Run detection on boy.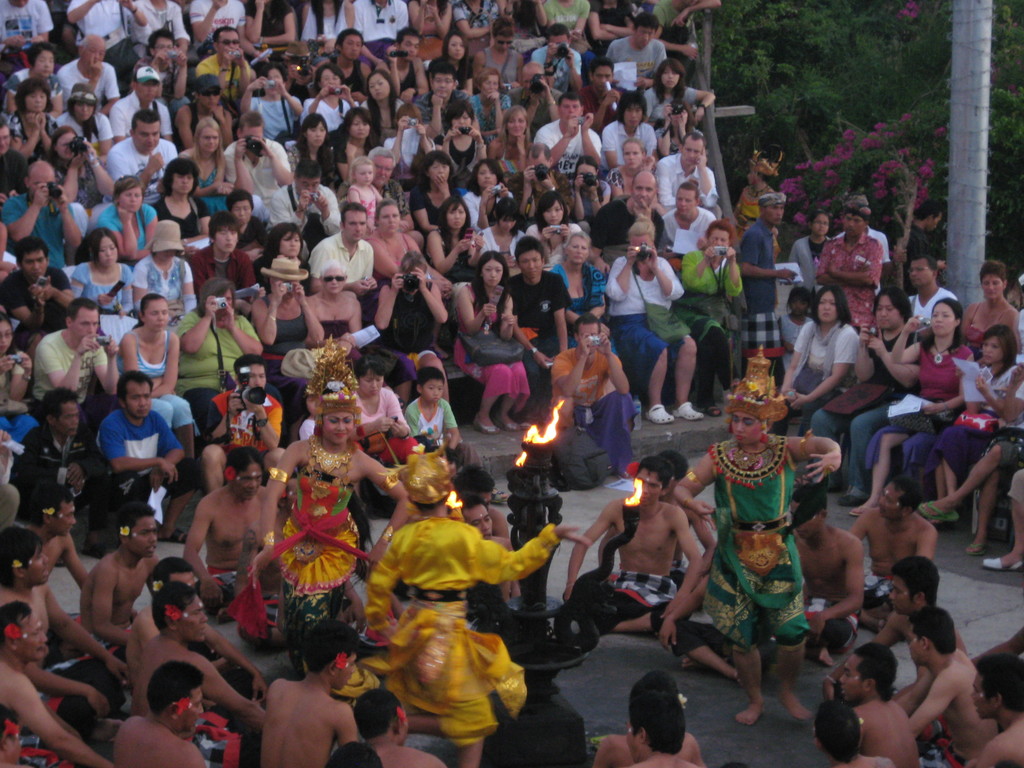
Result: left=896, top=604, right=998, bottom=767.
